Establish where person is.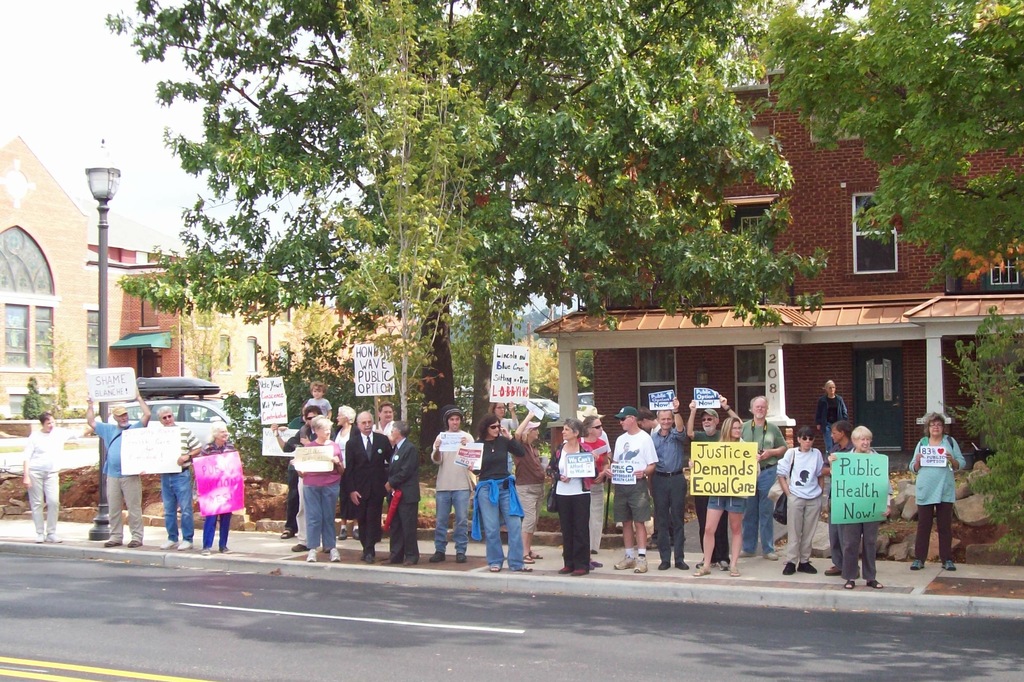
Established at 815/376/847/448.
